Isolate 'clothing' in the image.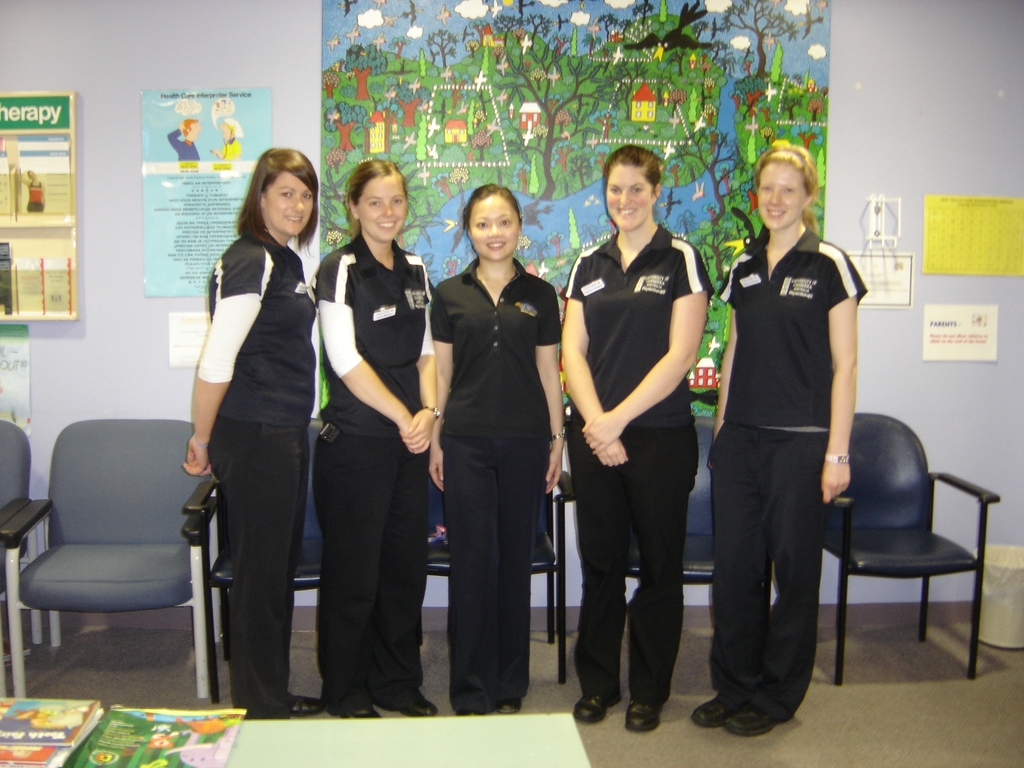
Isolated region: 188 224 321 712.
